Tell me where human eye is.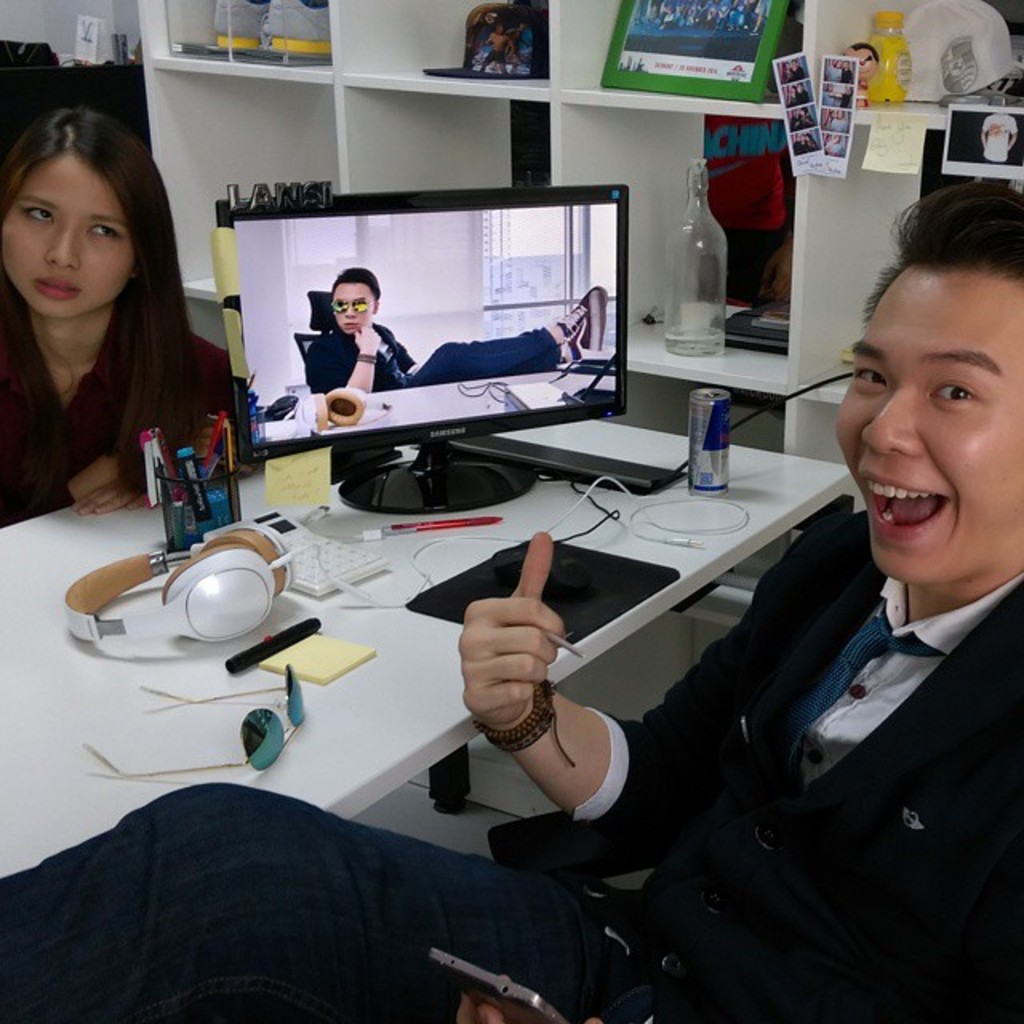
human eye is at locate(925, 373, 982, 411).
